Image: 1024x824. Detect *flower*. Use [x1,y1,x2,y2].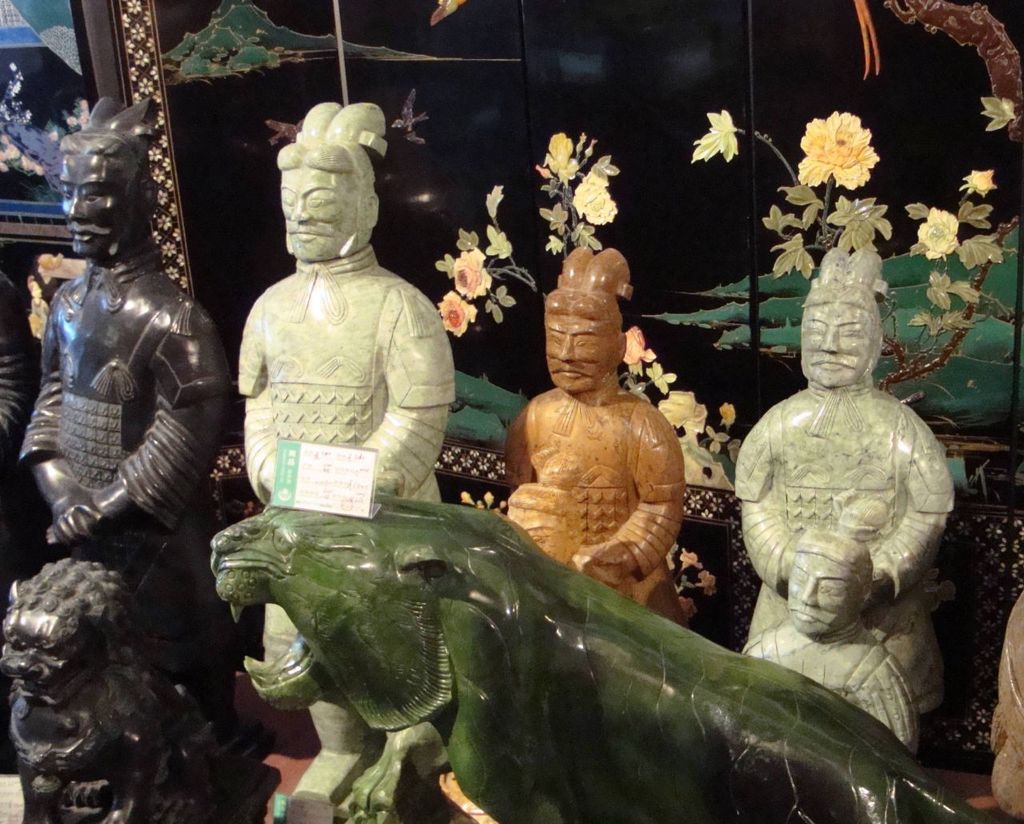
[718,403,736,429].
